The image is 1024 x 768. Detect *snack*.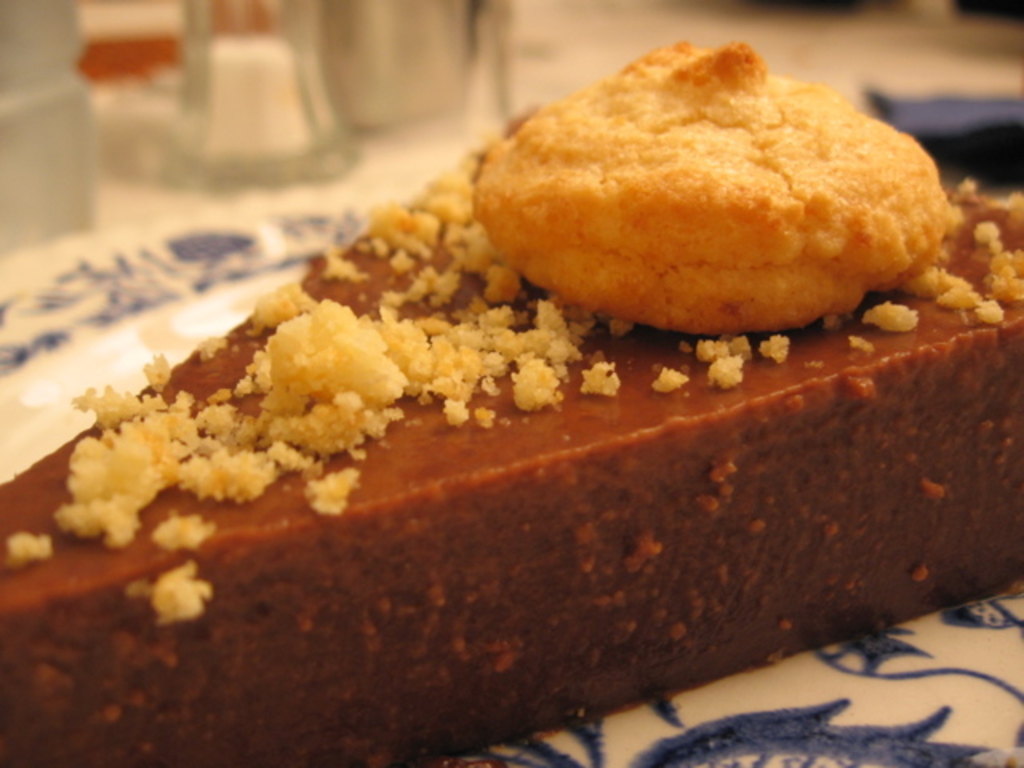
Detection: <region>0, 109, 1022, 760</region>.
